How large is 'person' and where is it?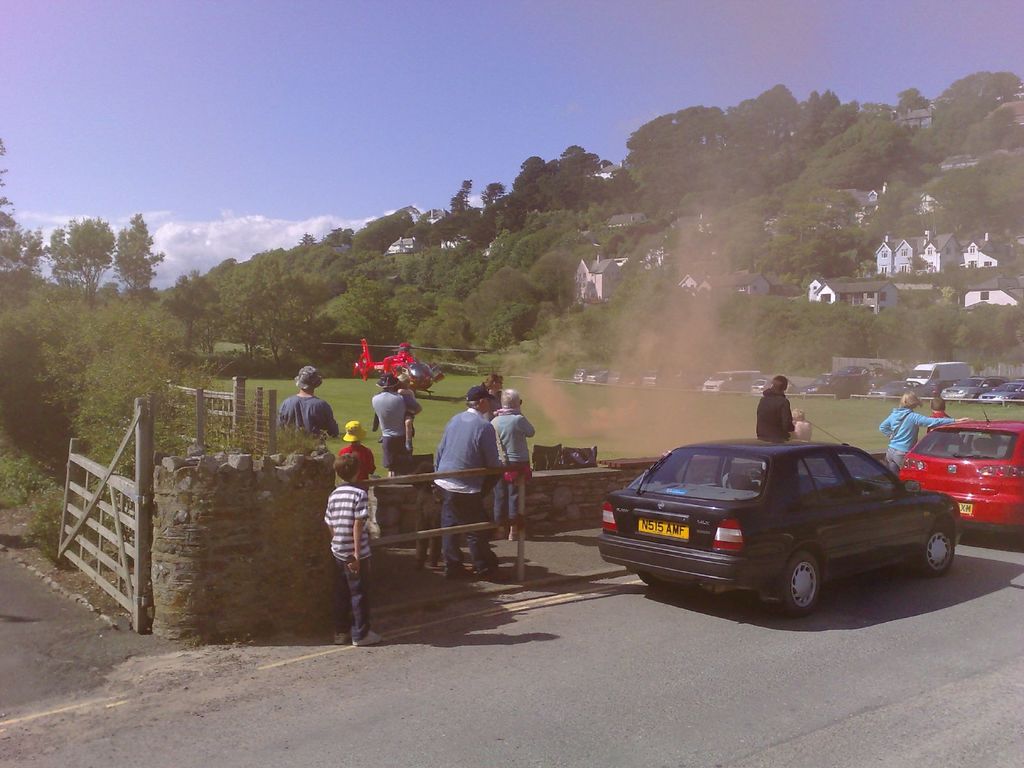
Bounding box: x1=320, y1=457, x2=380, y2=653.
